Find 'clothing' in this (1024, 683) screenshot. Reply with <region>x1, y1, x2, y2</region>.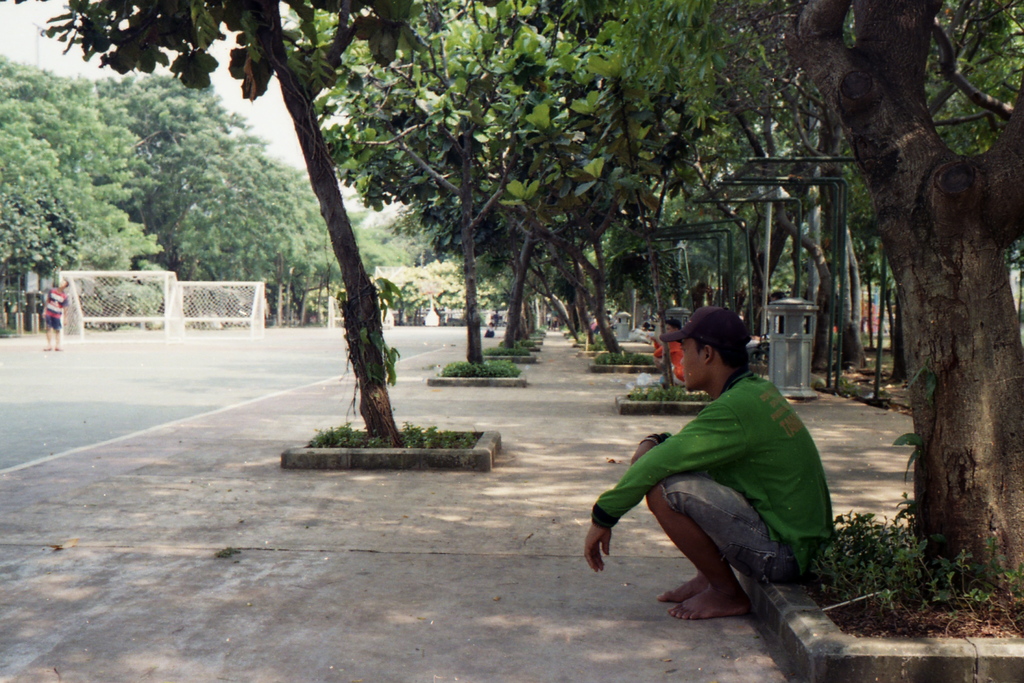
<region>599, 352, 827, 589</region>.
